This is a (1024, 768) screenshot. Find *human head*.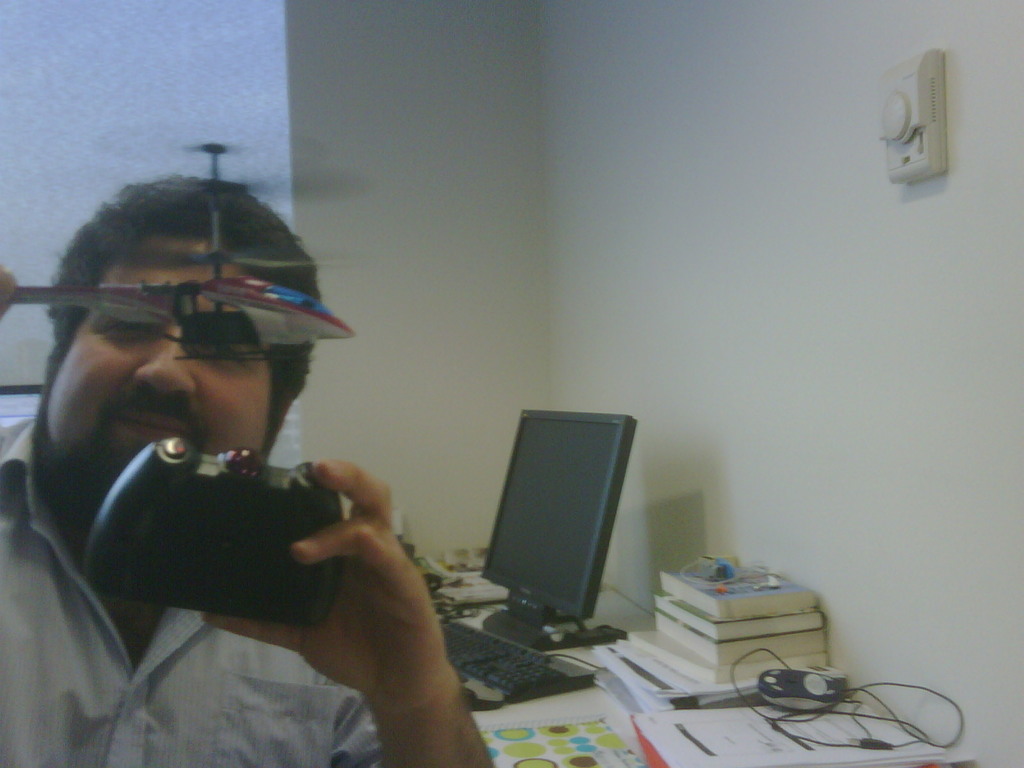
Bounding box: l=31, t=189, r=357, b=522.
